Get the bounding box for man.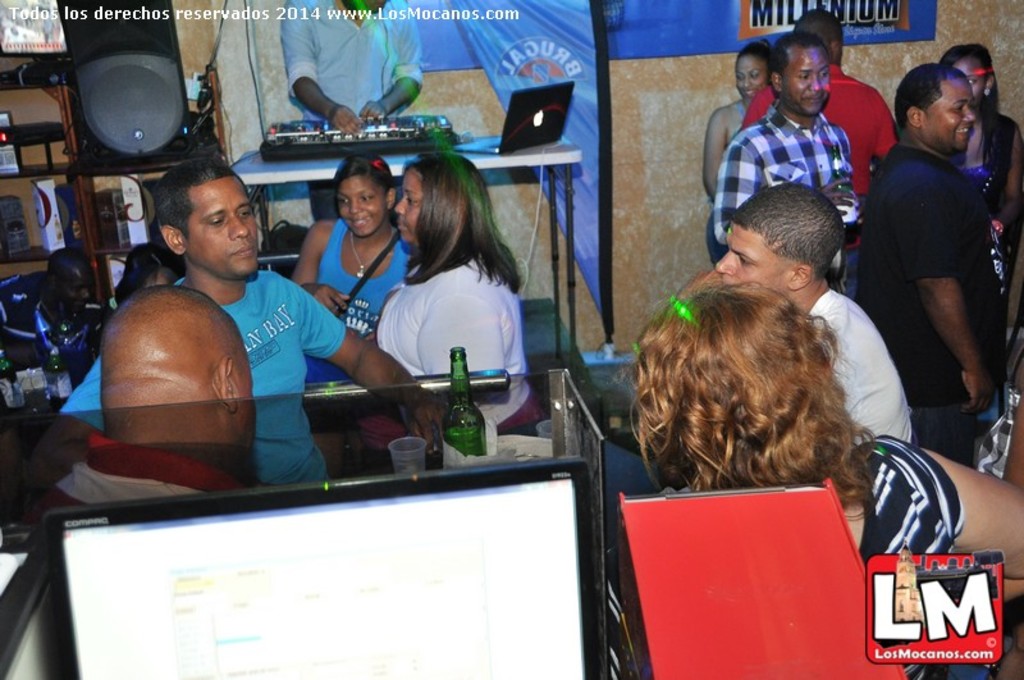
673/187/928/443.
